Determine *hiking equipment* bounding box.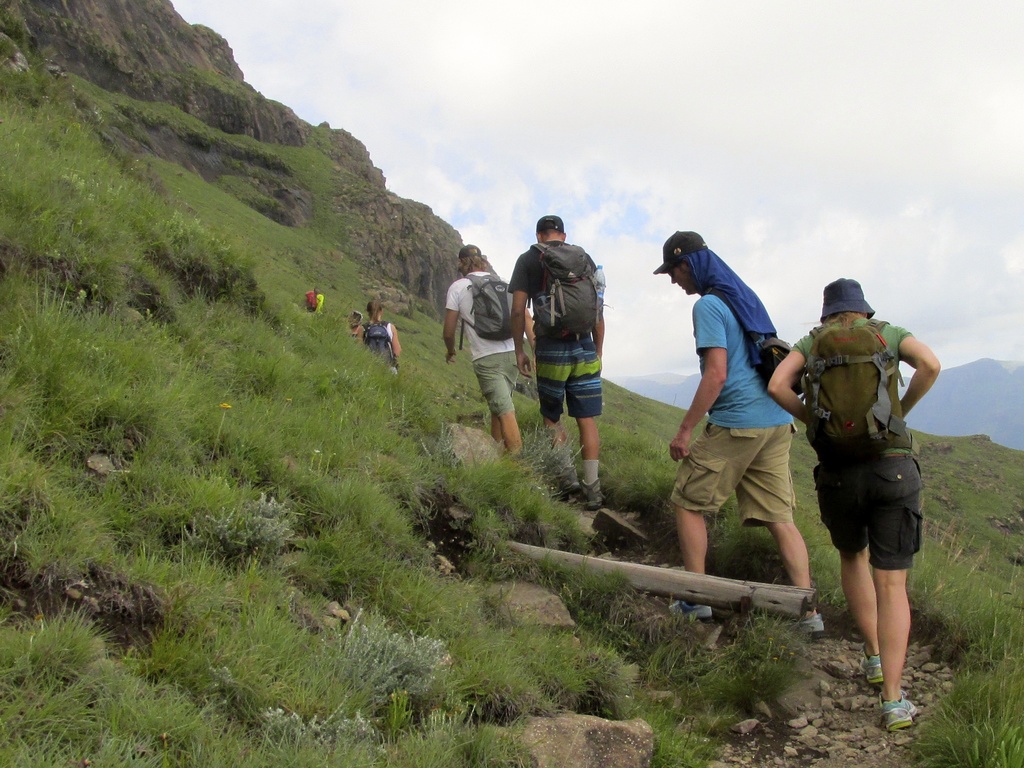
Determined: detection(798, 316, 909, 447).
